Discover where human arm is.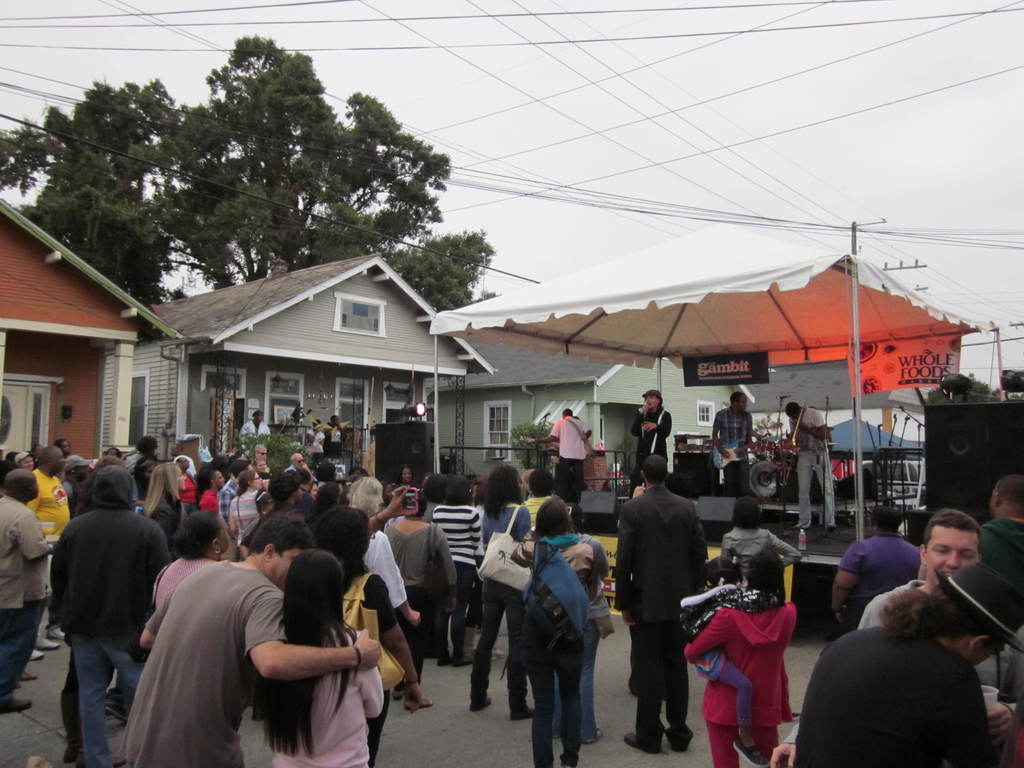
Discovered at region(755, 520, 804, 572).
